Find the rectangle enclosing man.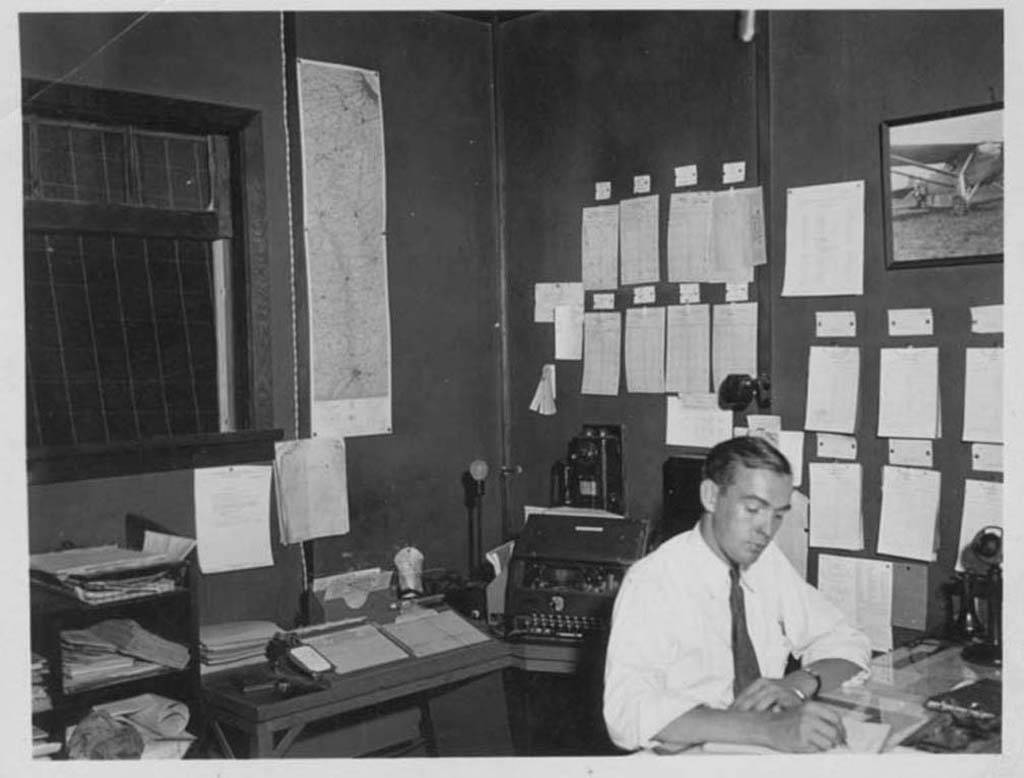
(x1=600, y1=433, x2=877, y2=754).
